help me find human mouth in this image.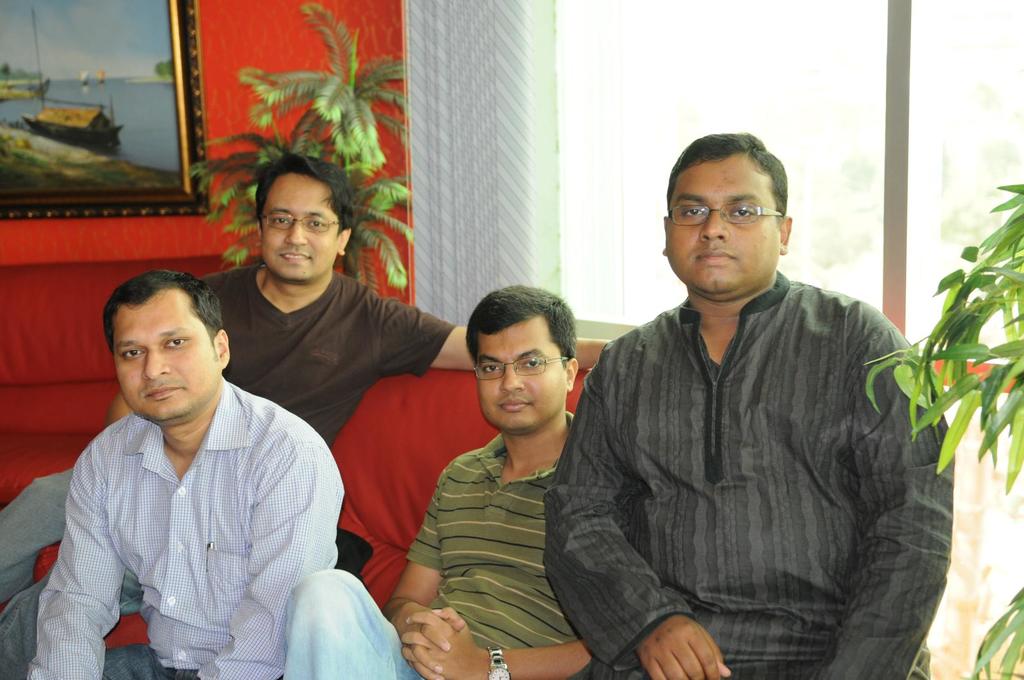
Found it: {"x1": 280, "y1": 253, "x2": 311, "y2": 262}.
